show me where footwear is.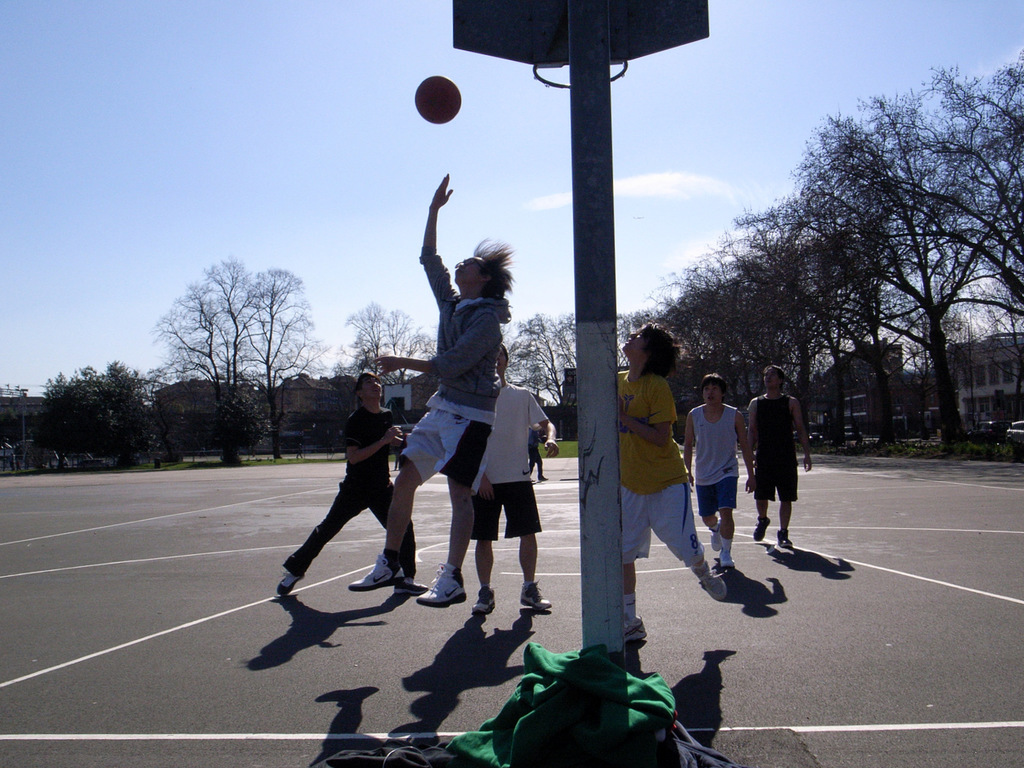
footwear is at pyautogui.locateOnScreen(776, 527, 792, 550).
